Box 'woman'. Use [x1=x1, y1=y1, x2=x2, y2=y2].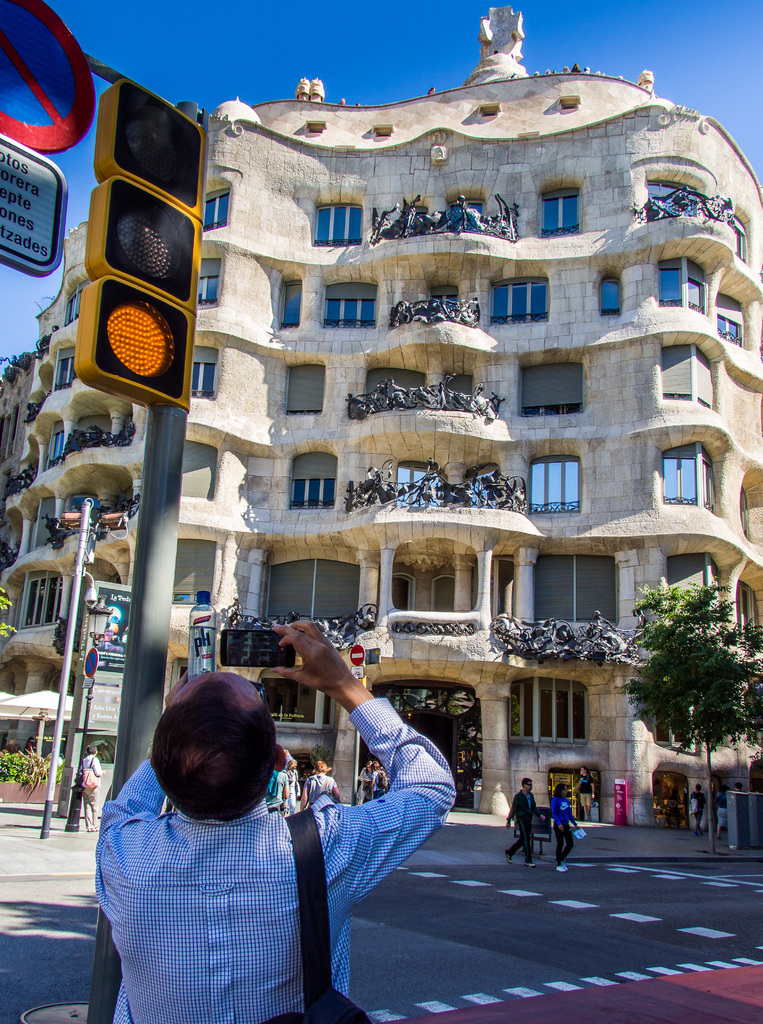
[x1=370, y1=760, x2=384, y2=794].
